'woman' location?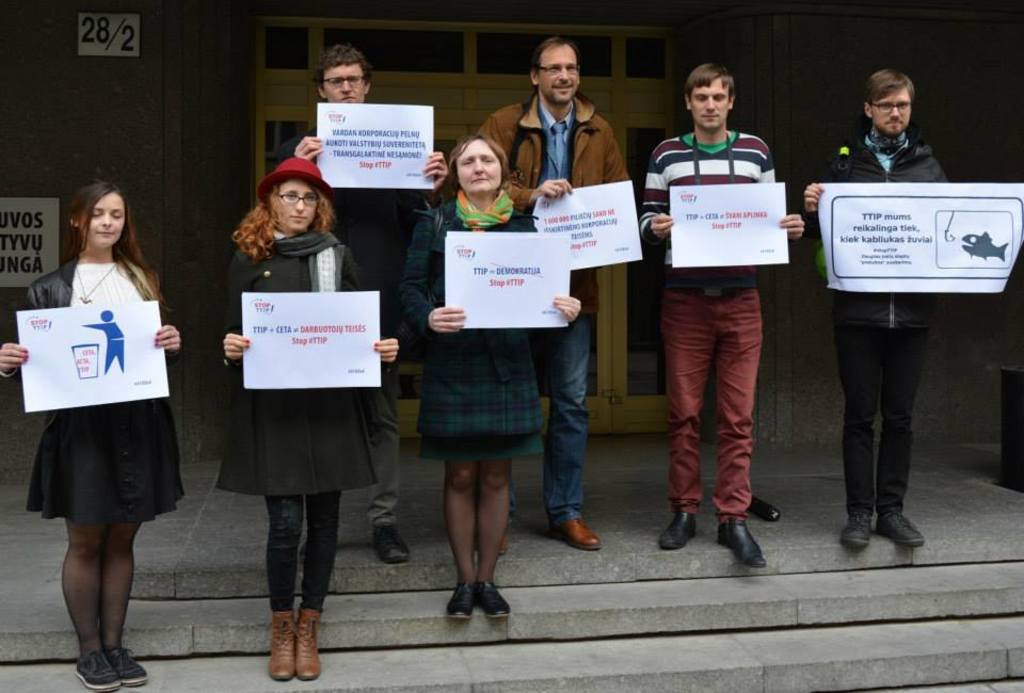
0/182/178/692
